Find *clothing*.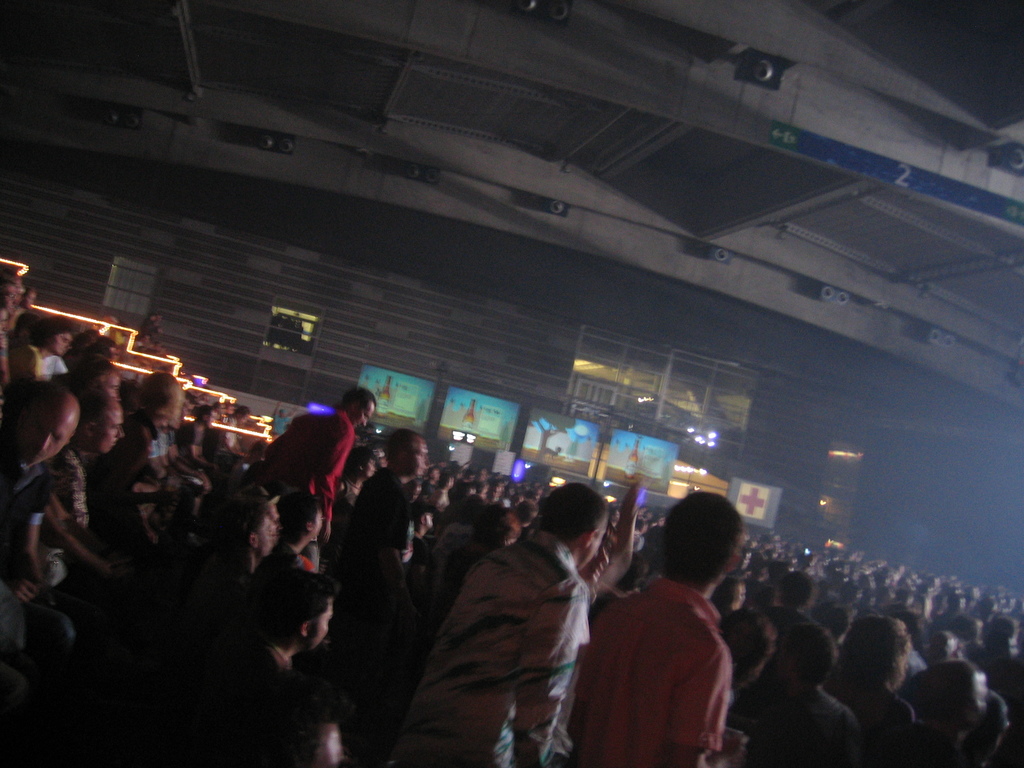
52:445:89:548.
